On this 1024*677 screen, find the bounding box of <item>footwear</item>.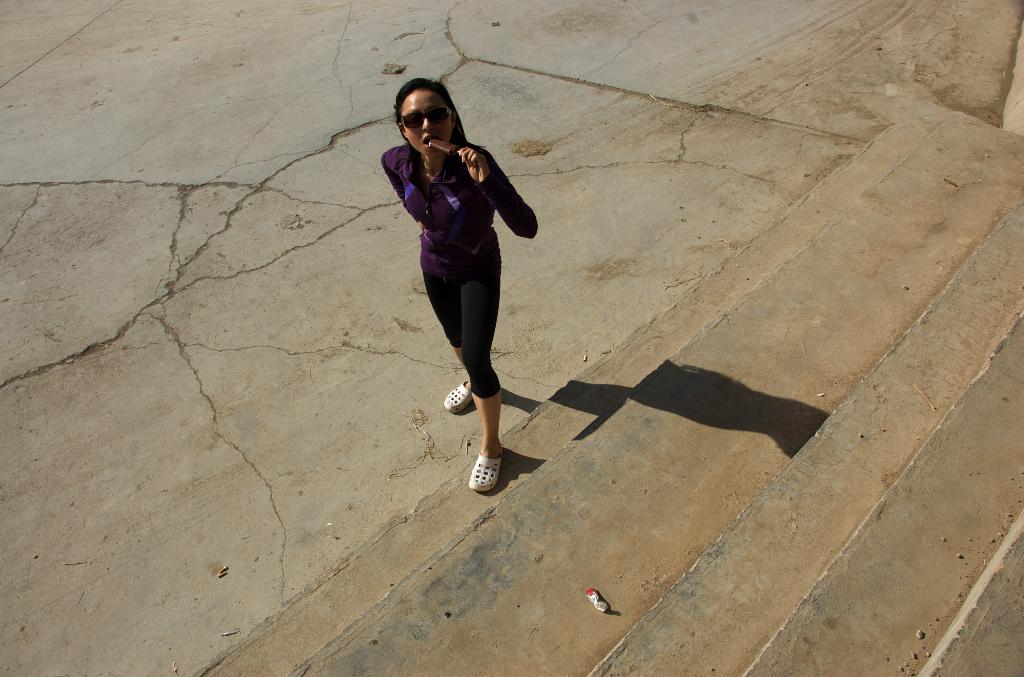
Bounding box: l=468, t=443, r=503, b=492.
